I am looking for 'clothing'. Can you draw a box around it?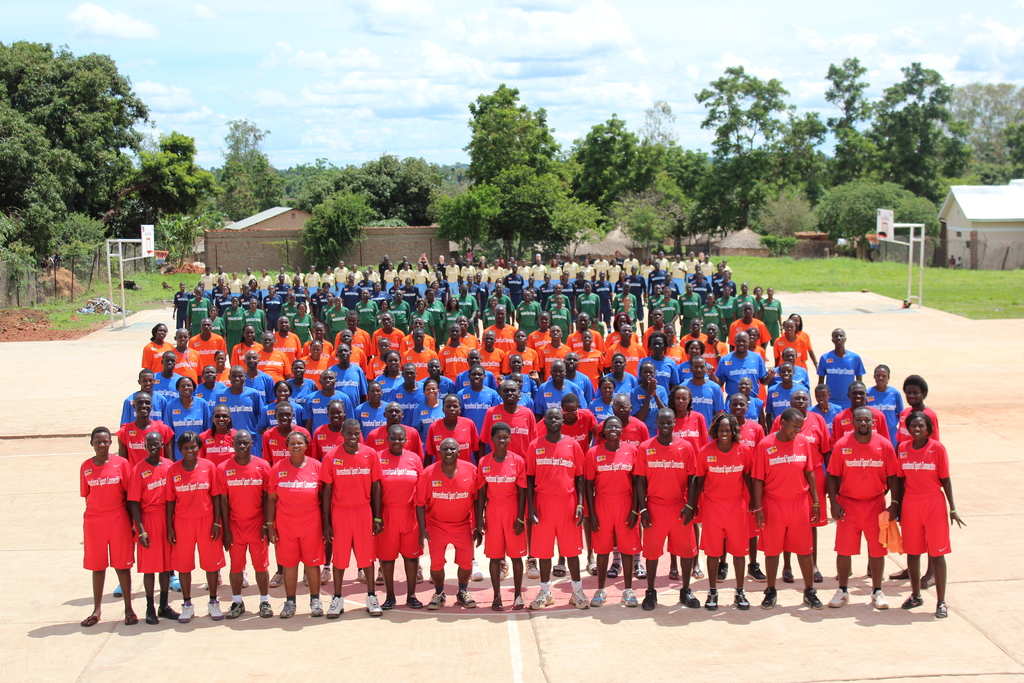
Sure, the bounding box is 620, 309, 641, 324.
